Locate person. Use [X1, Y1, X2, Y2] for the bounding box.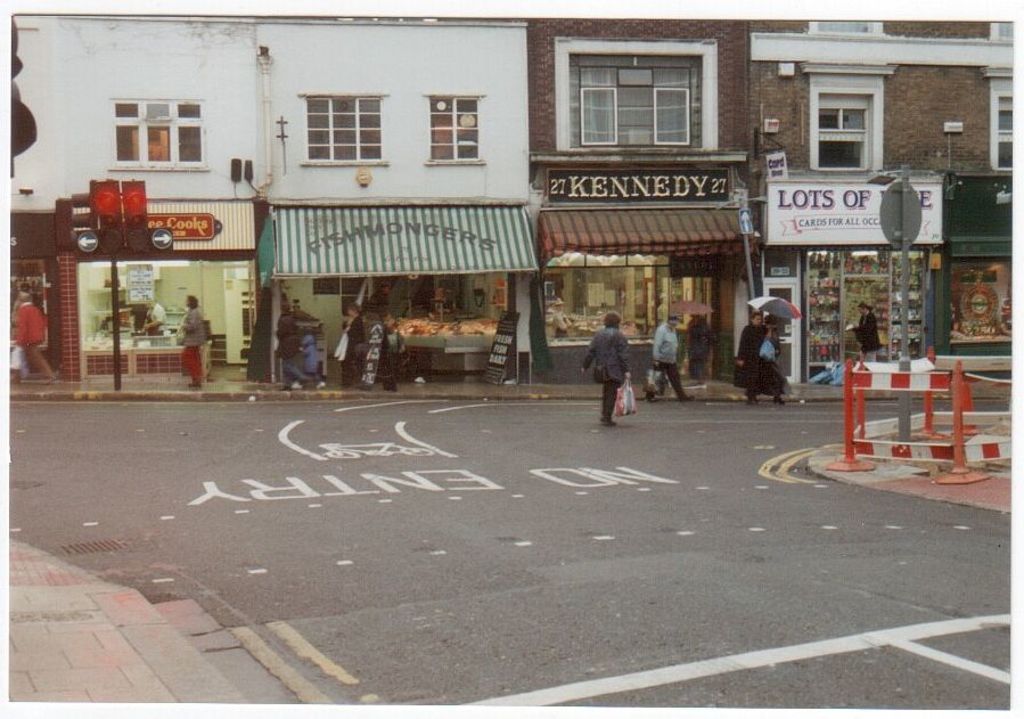
[756, 308, 783, 401].
